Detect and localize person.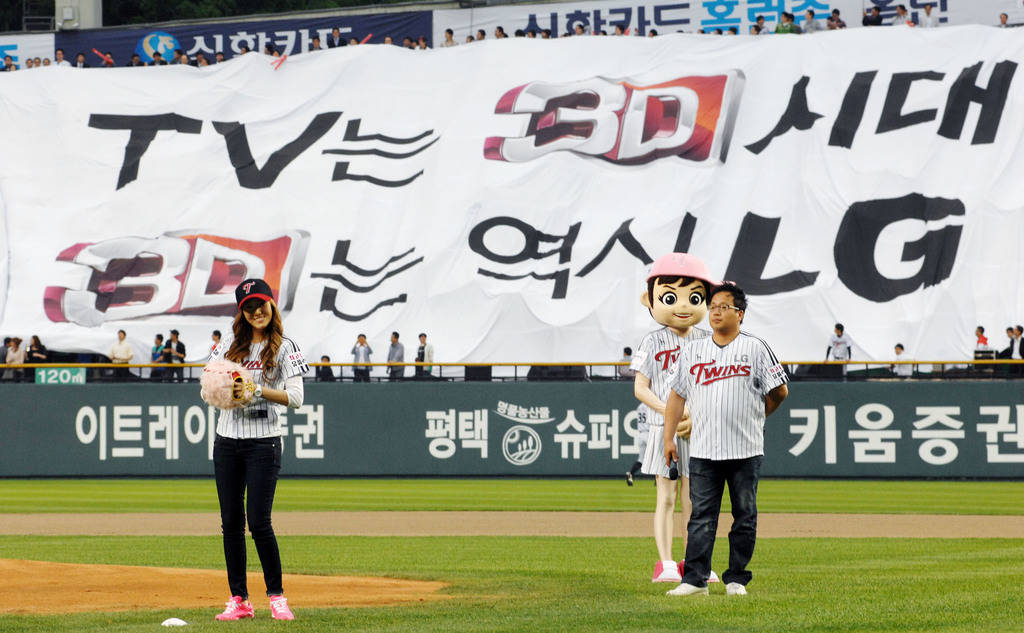
Localized at select_region(824, 322, 855, 379).
